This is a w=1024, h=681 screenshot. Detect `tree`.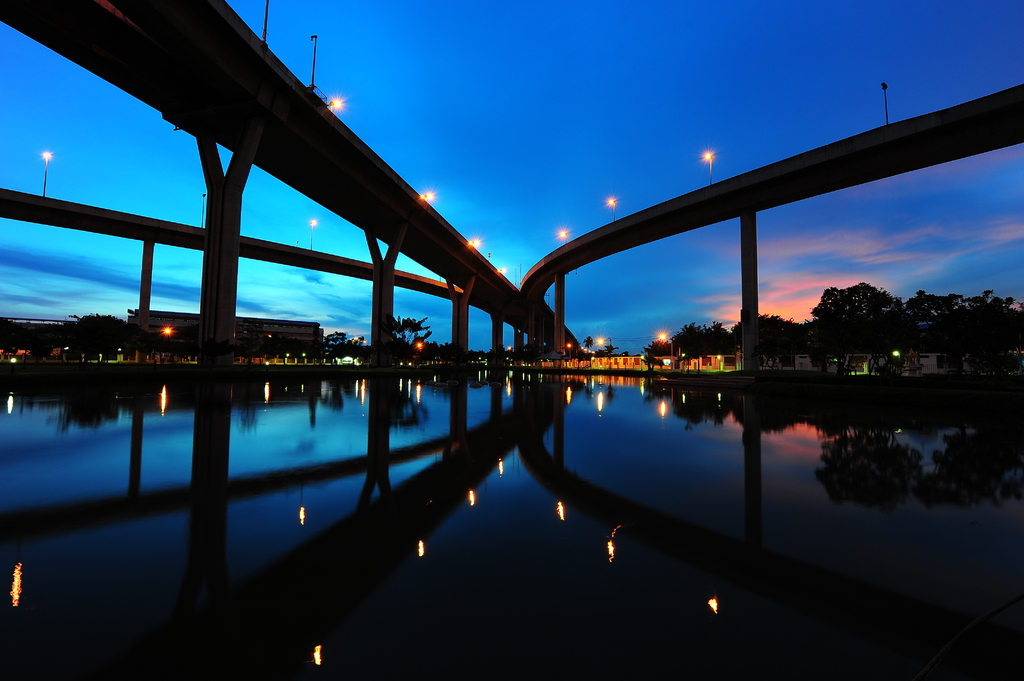
810/251/938/374.
